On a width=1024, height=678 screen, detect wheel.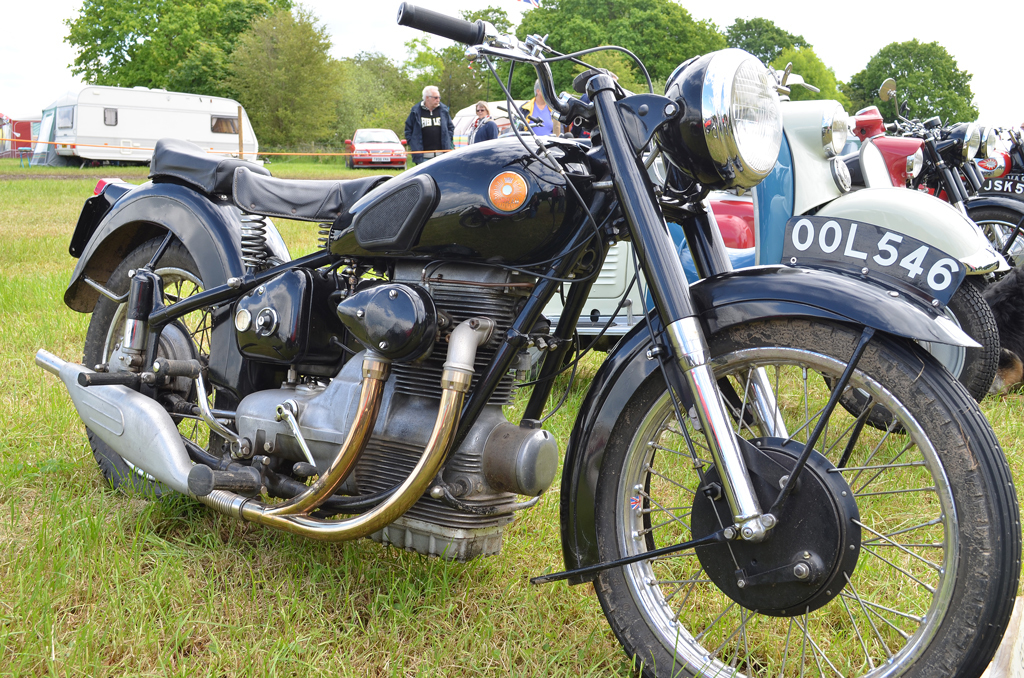
<bbox>593, 314, 1017, 677</bbox>.
